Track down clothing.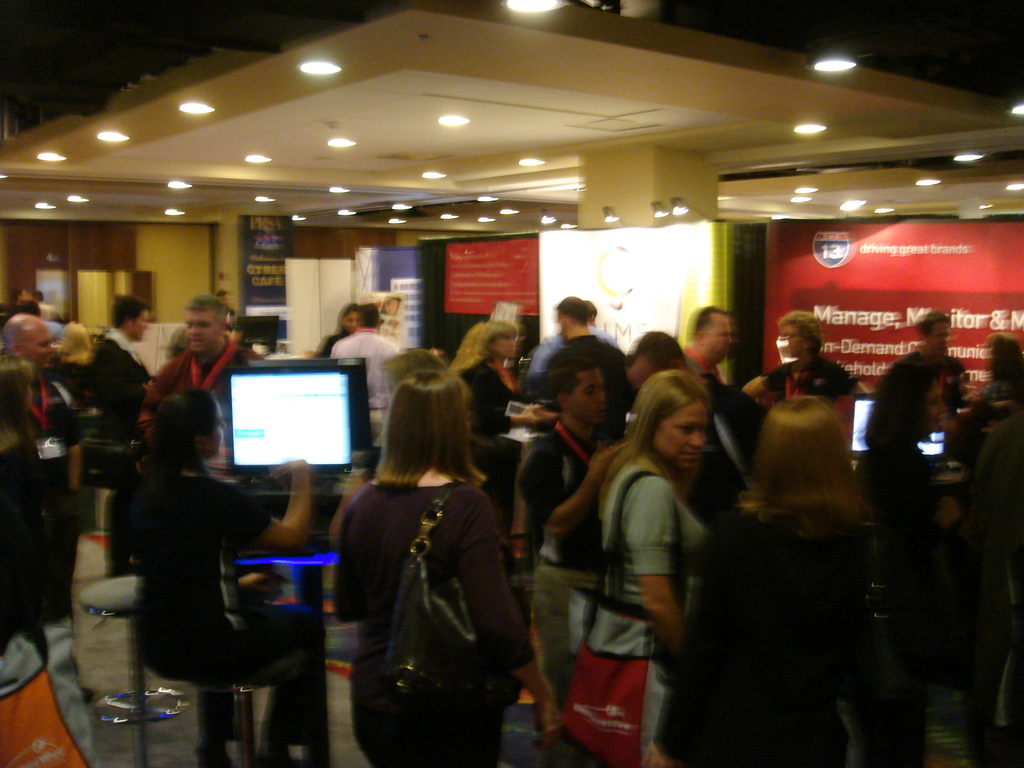
Tracked to l=765, t=356, r=858, b=404.
